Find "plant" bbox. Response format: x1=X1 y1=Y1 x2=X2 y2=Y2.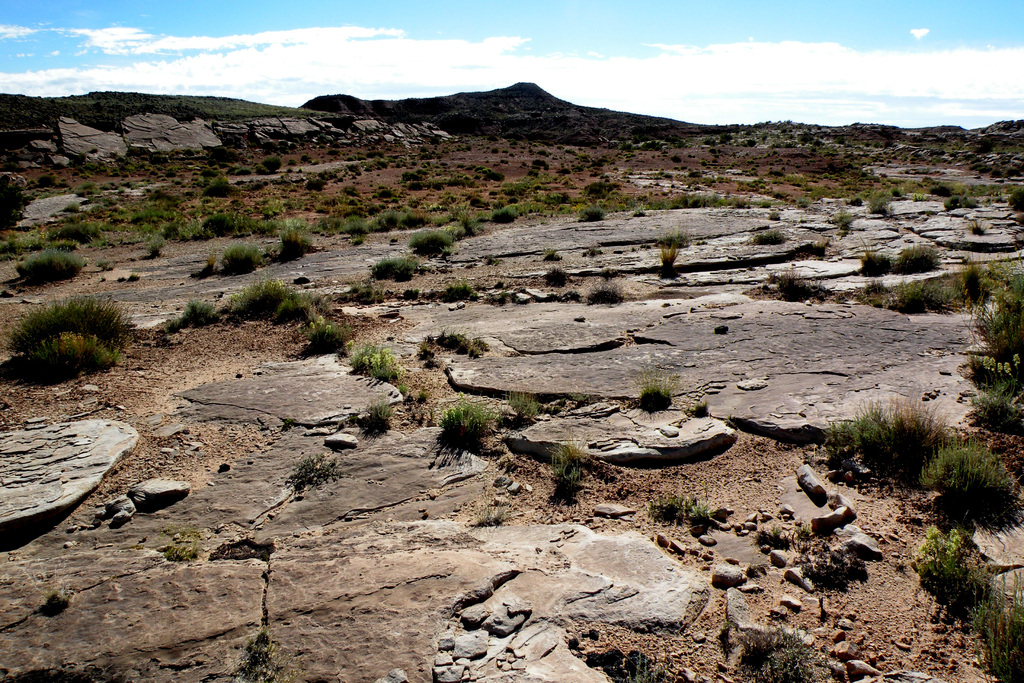
x1=263 y1=217 x2=326 y2=263.
